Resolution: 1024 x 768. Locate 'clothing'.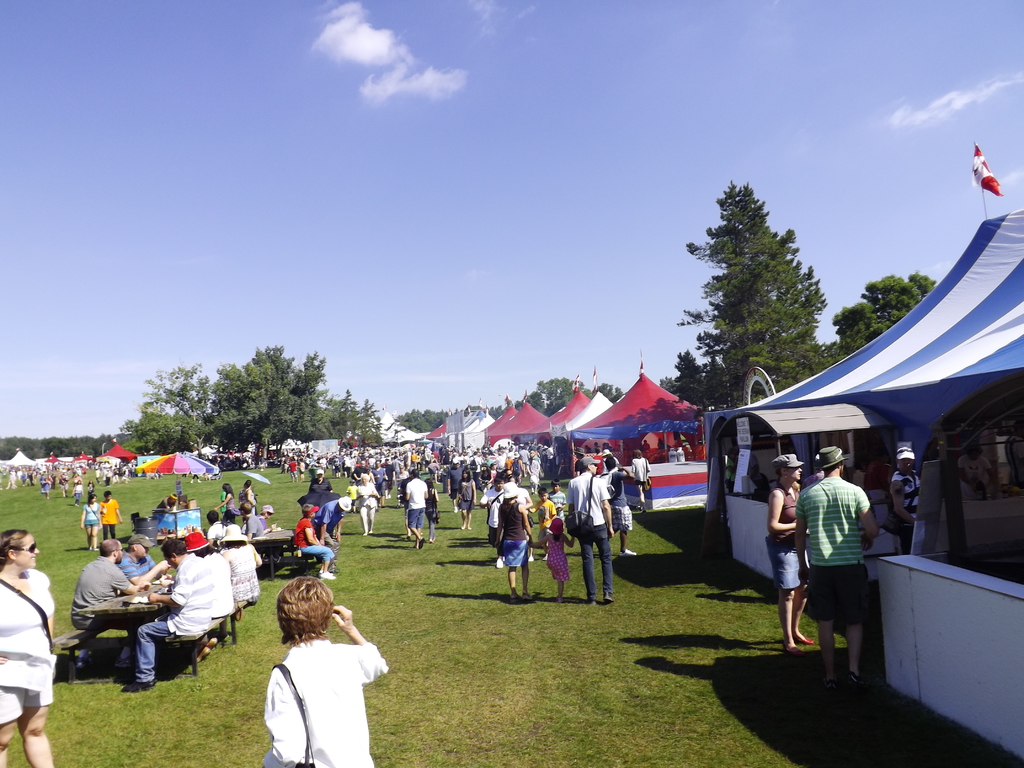
bbox=[266, 631, 374, 767].
